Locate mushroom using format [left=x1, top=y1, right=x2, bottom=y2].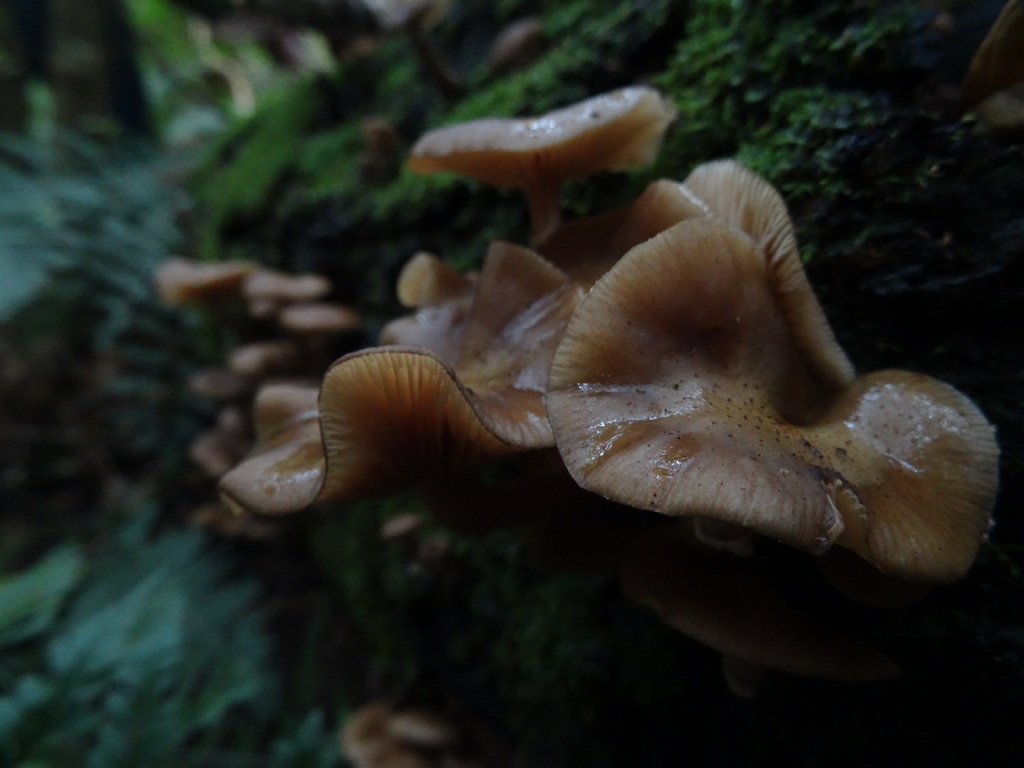
[left=209, top=236, right=593, bottom=532].
